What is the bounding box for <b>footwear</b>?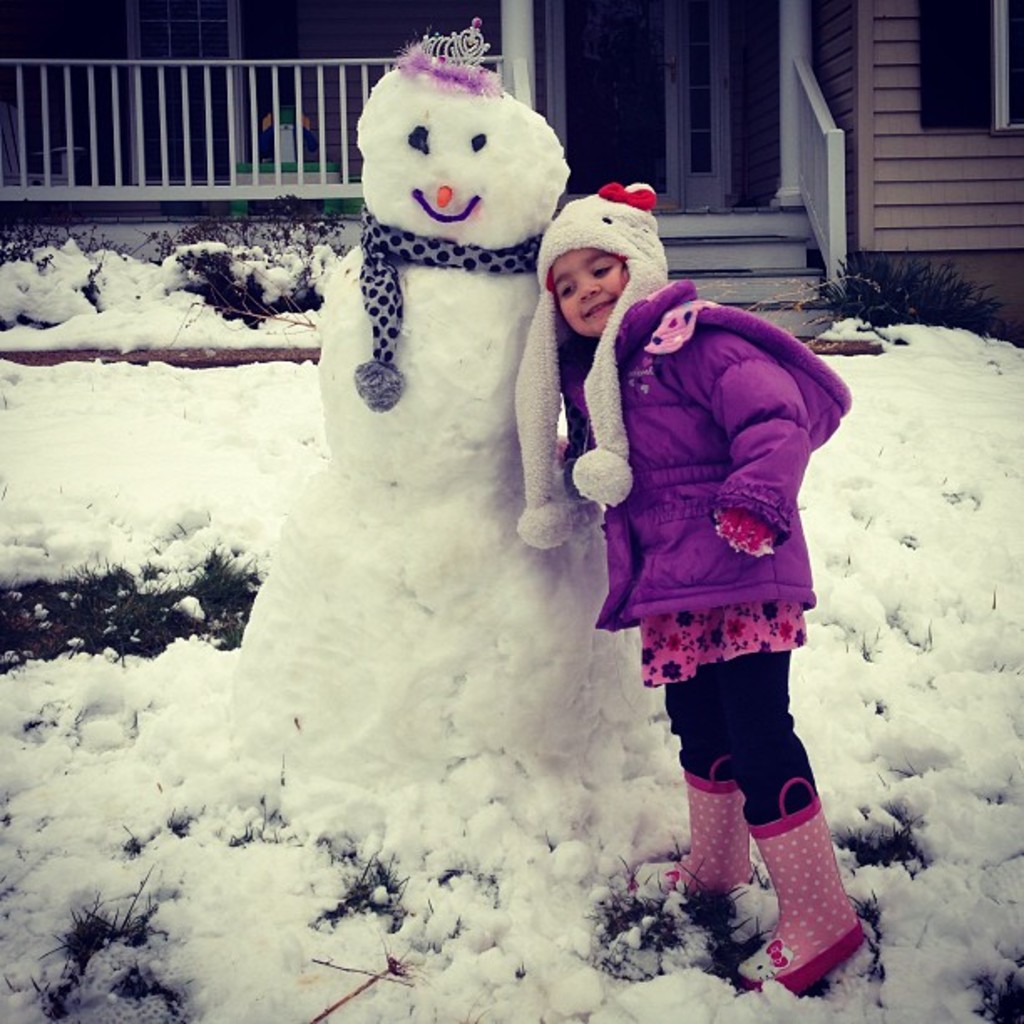
rect(735, 781, 867, 1011).
